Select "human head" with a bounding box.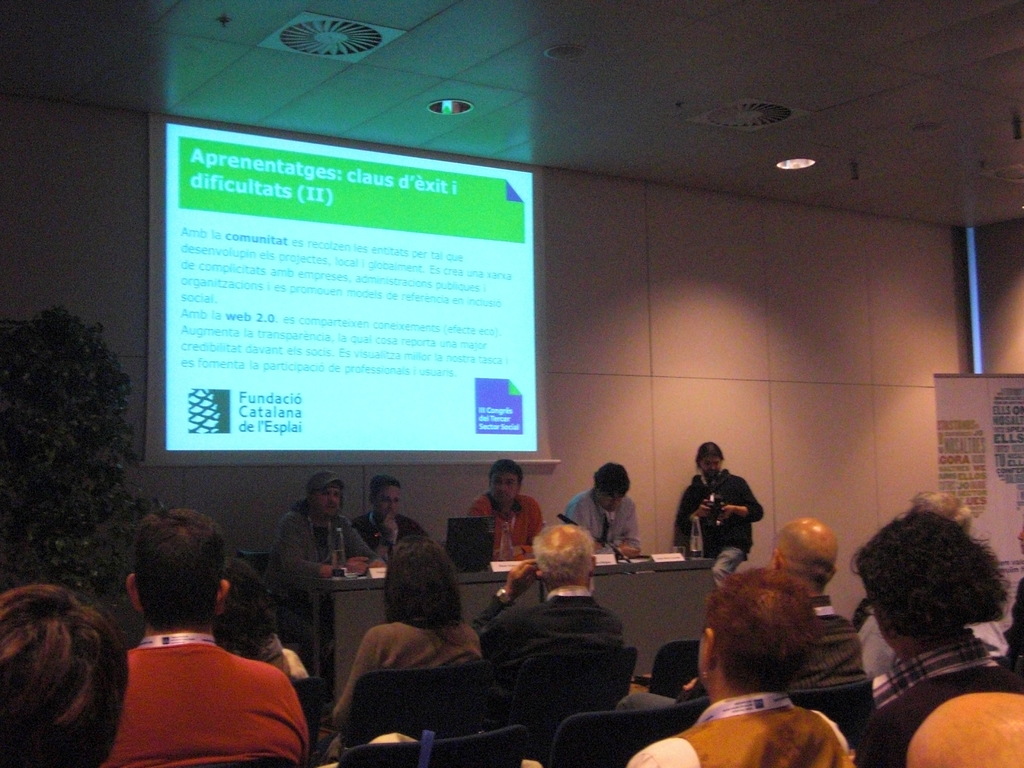
region(211, 557, 281, 662).
